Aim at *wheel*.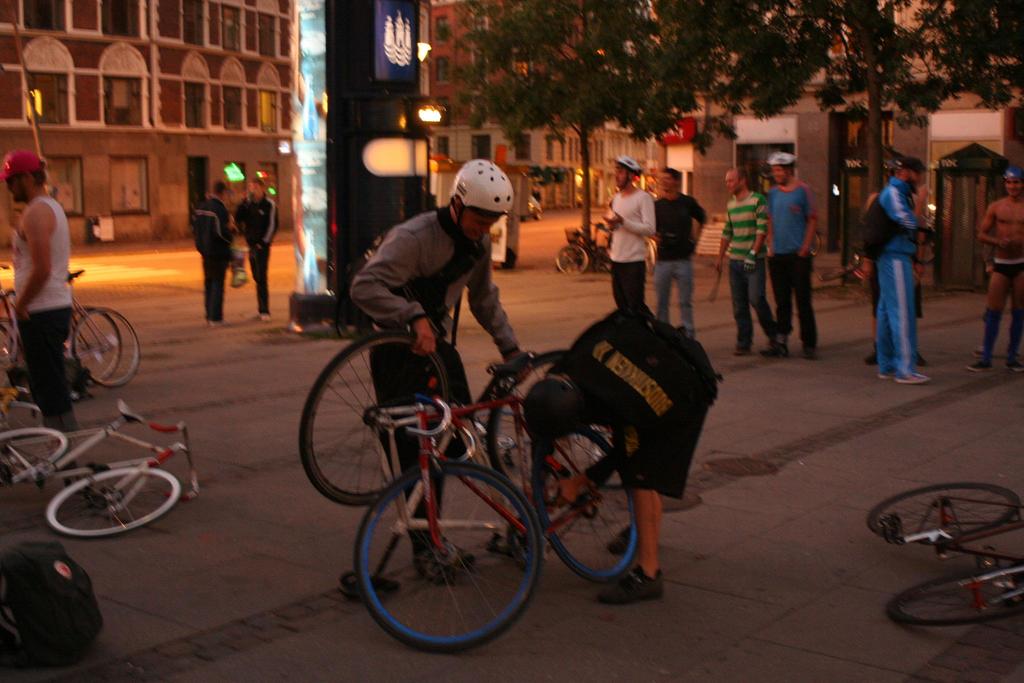
Aimed at [x1=0, y1=425, x2=68, y2=494].
